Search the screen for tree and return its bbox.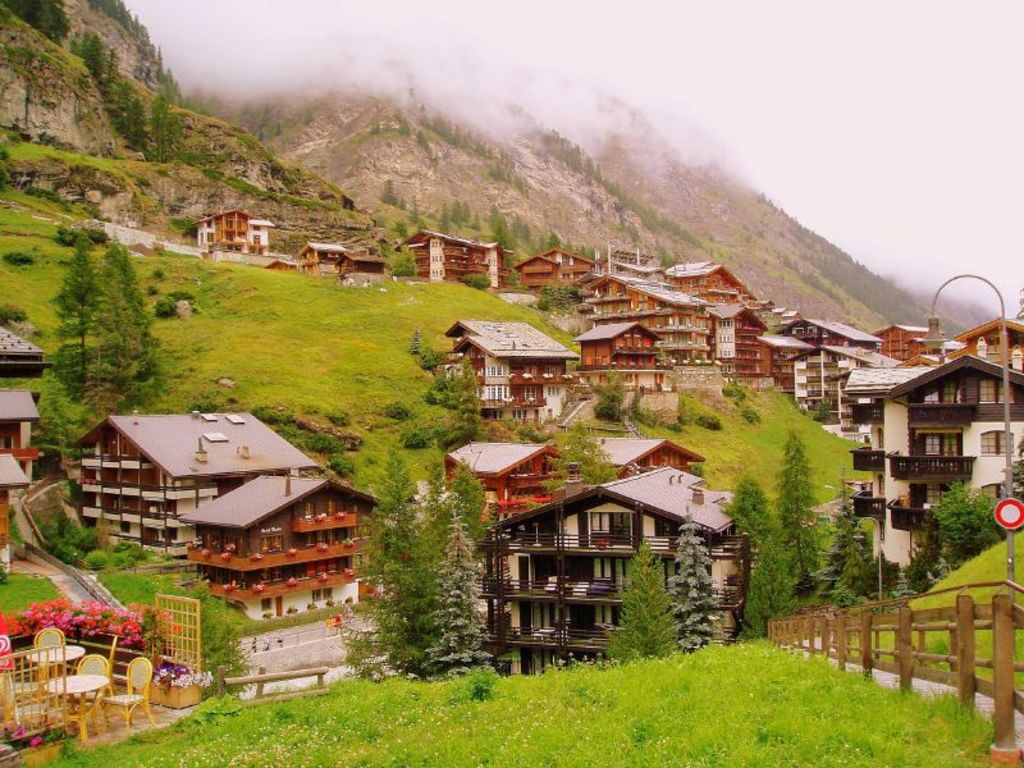
Found: 467:271:495:293.
